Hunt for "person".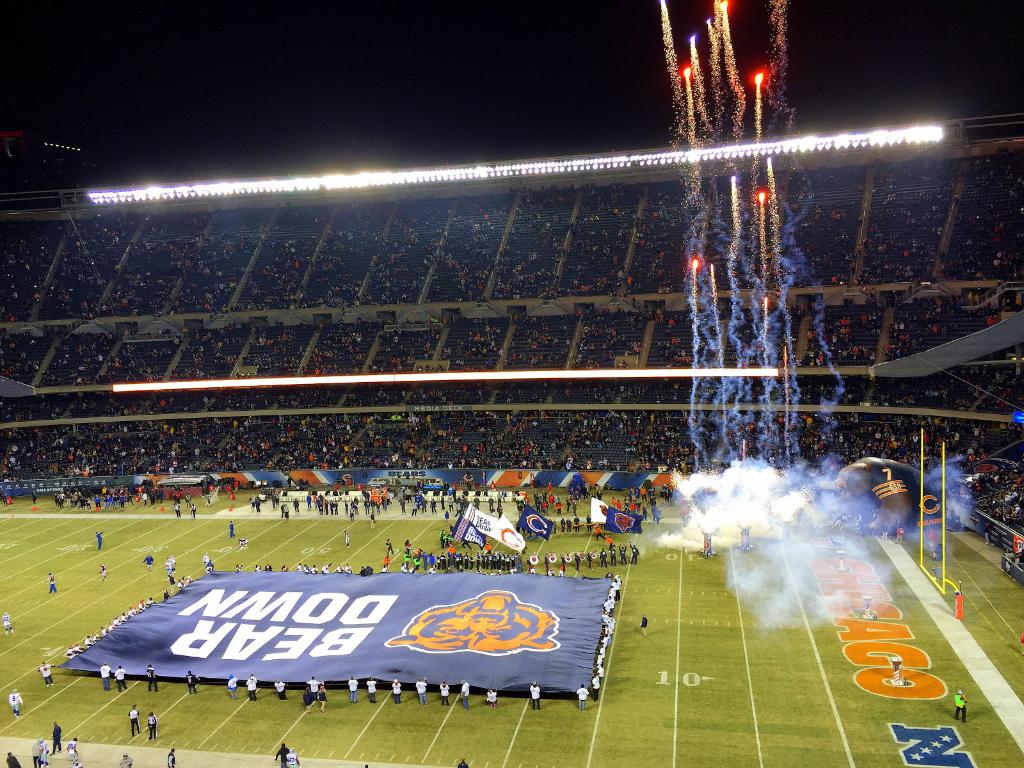
Hunted down at Rect(486, 687, 500, 708).
